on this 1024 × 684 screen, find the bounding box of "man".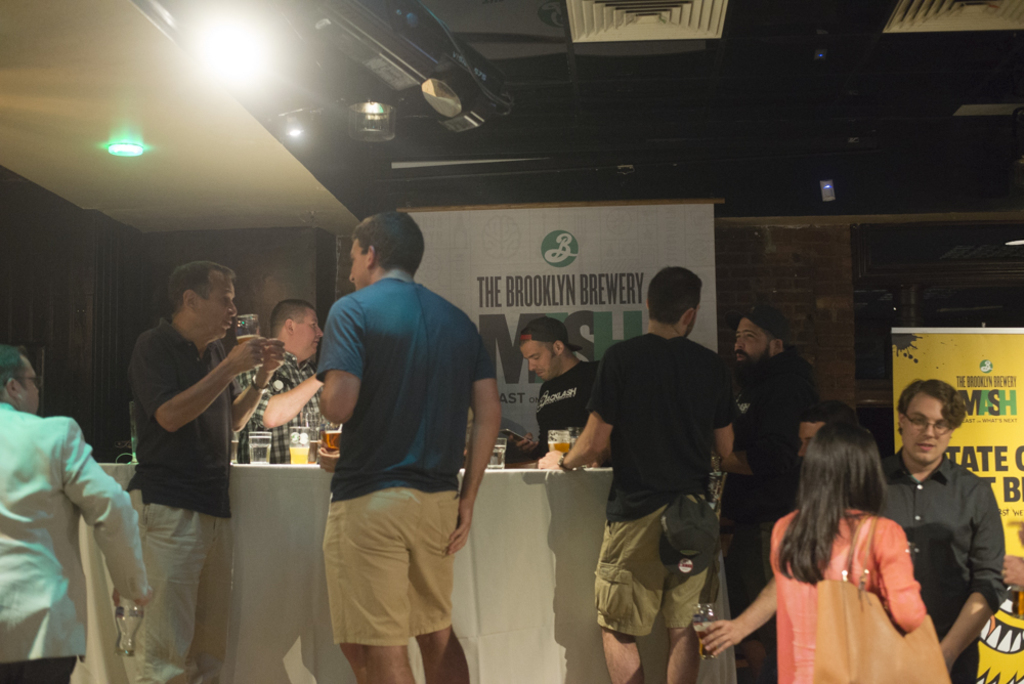
Bounding box: 536 265 738 683.
